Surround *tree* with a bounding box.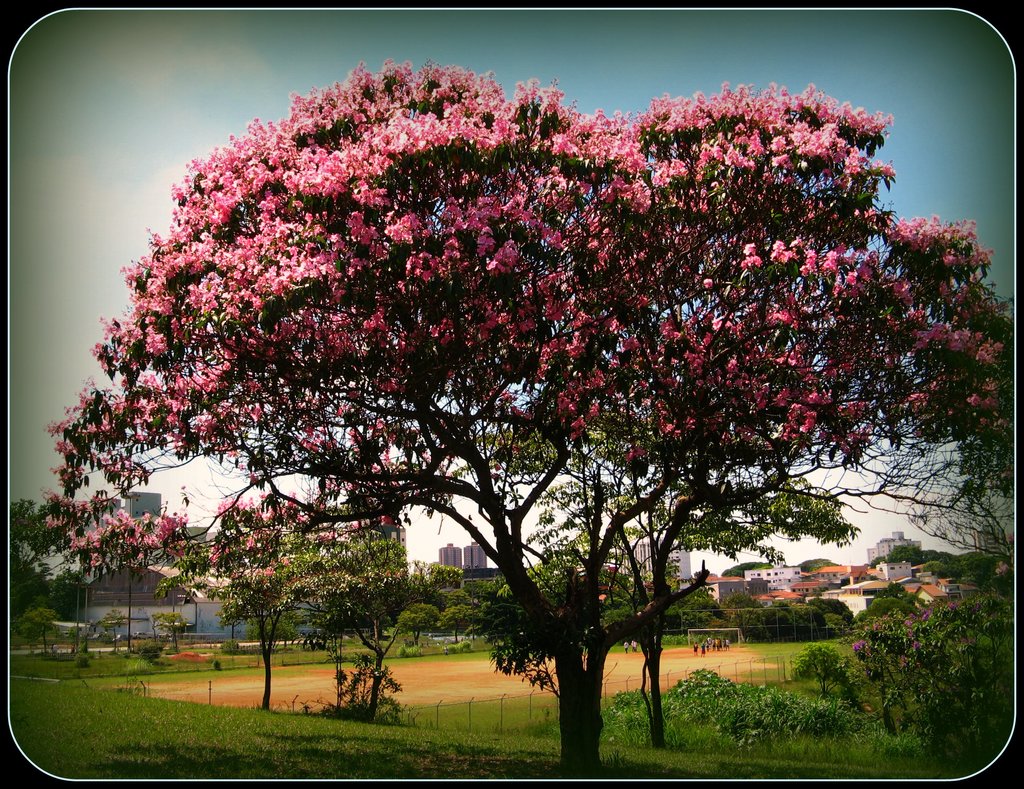
bbox=(38, 59, 1007, 778).
